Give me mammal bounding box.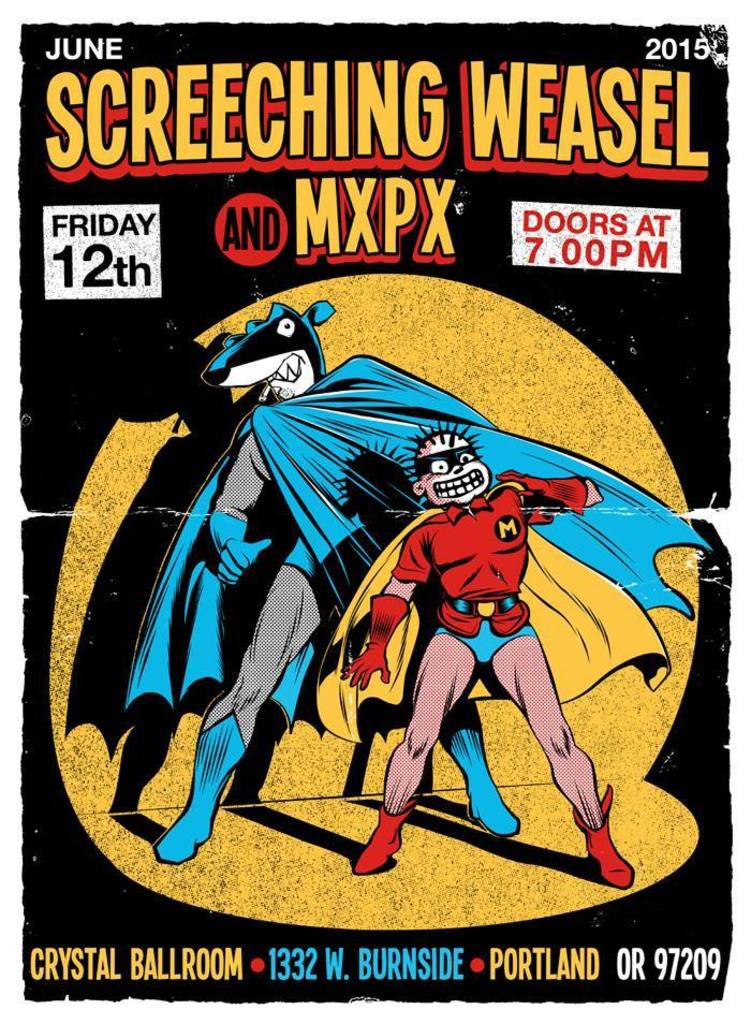
box=[151, 290, 519, 864].
